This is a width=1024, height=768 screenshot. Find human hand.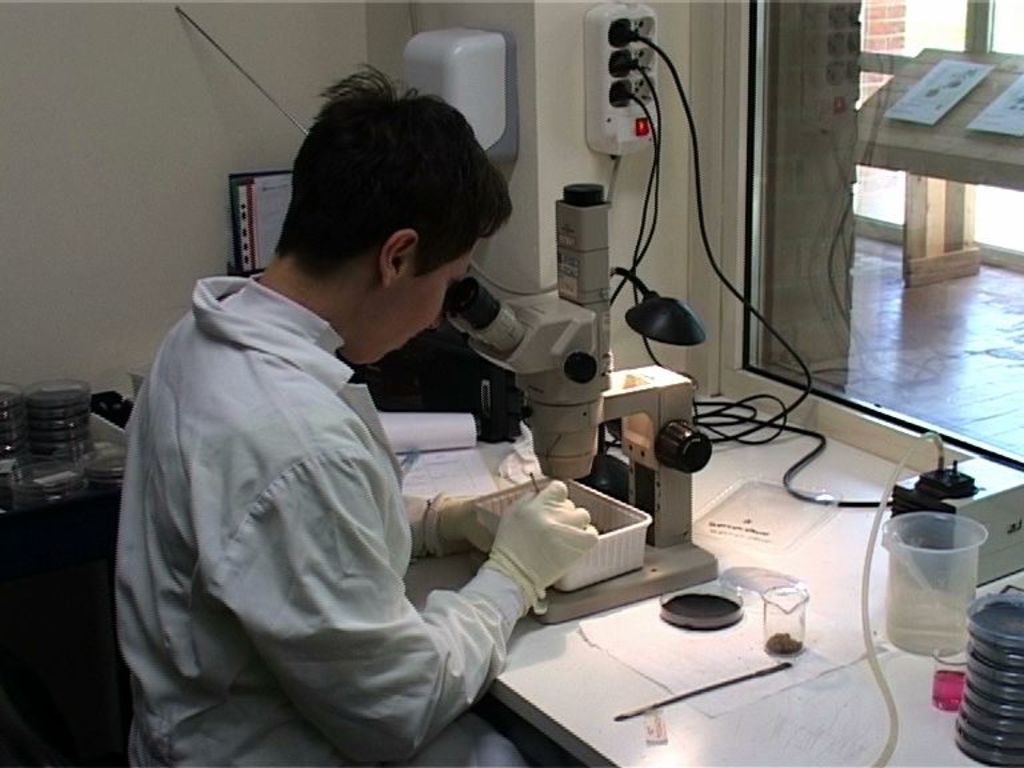
Bounding box: (449, 500, 501, 555).
